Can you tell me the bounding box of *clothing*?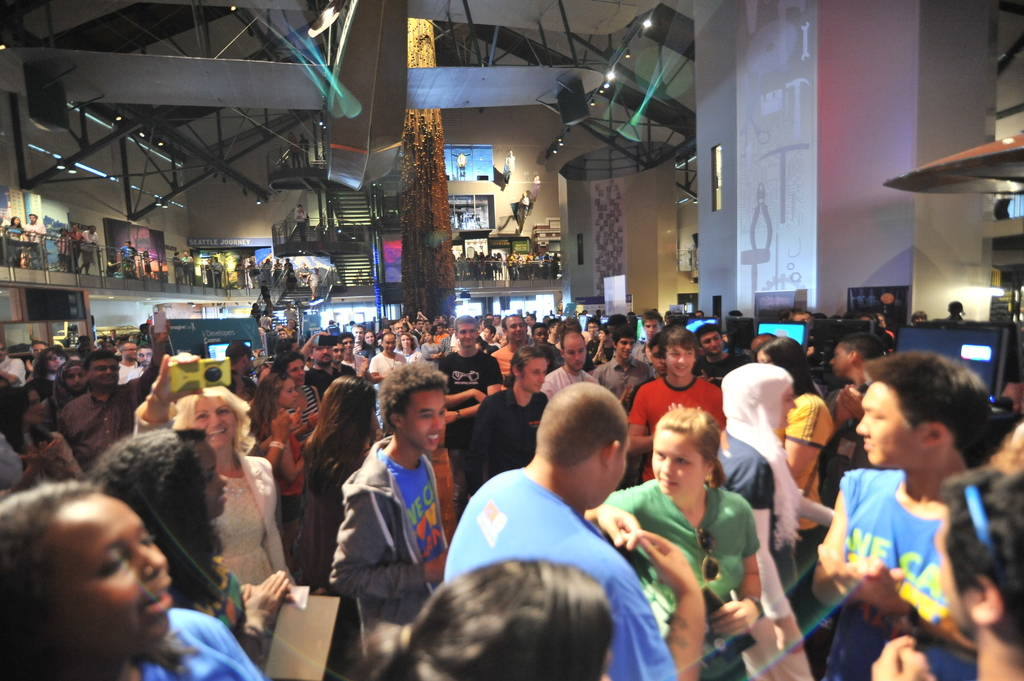
select_region(493, 326, 504, 334).
